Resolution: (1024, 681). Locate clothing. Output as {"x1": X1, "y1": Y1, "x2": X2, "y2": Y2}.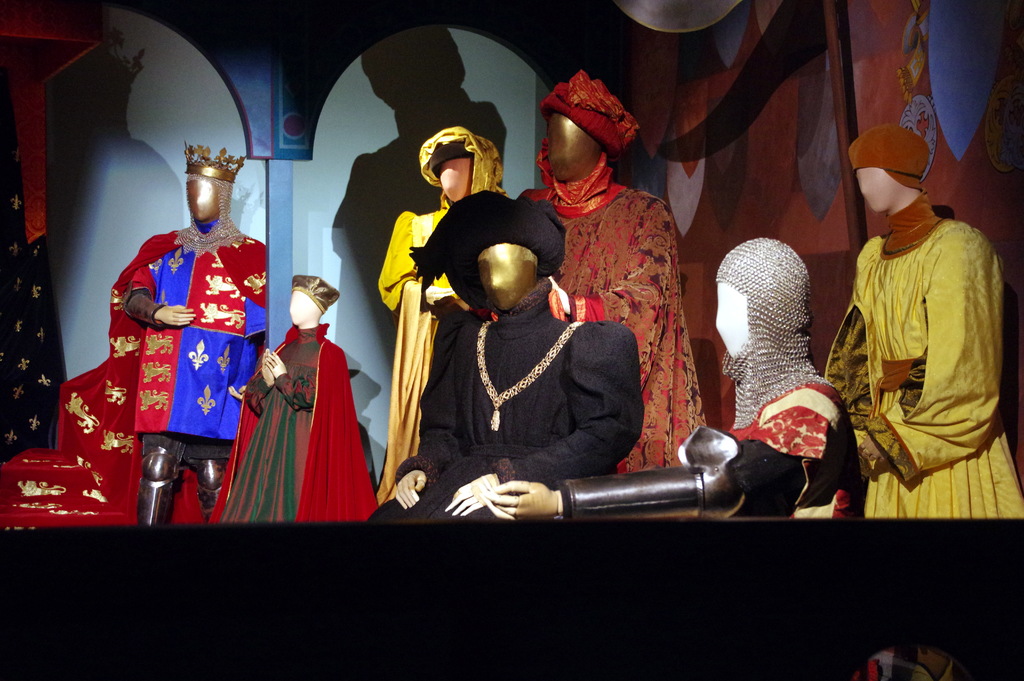
{"x1": 54, "y1": 213, "x2": 275, "y2": 521}.
